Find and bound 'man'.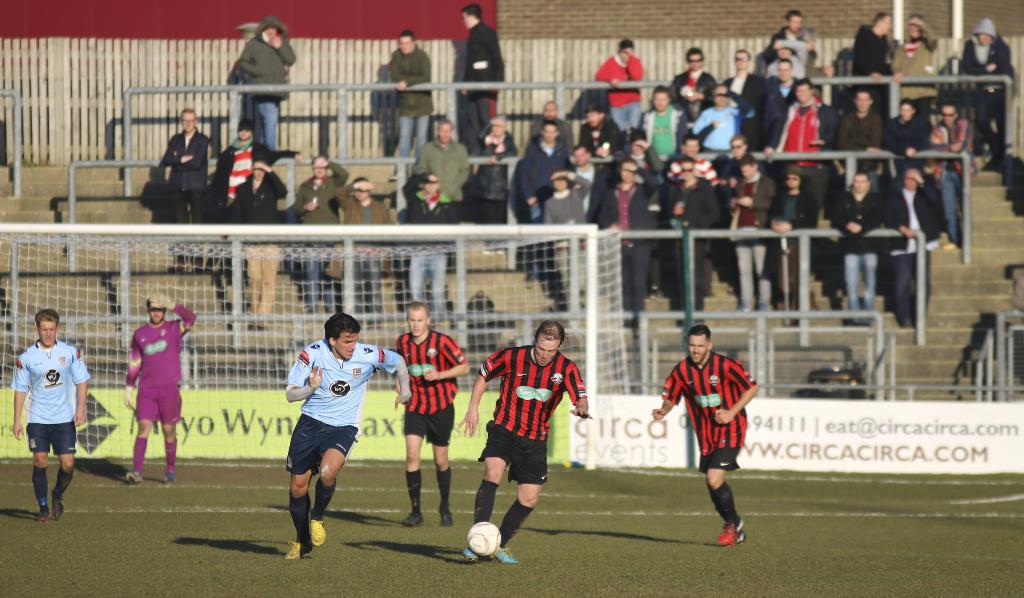
Bound: select_region(103, 288, 200, 483).
